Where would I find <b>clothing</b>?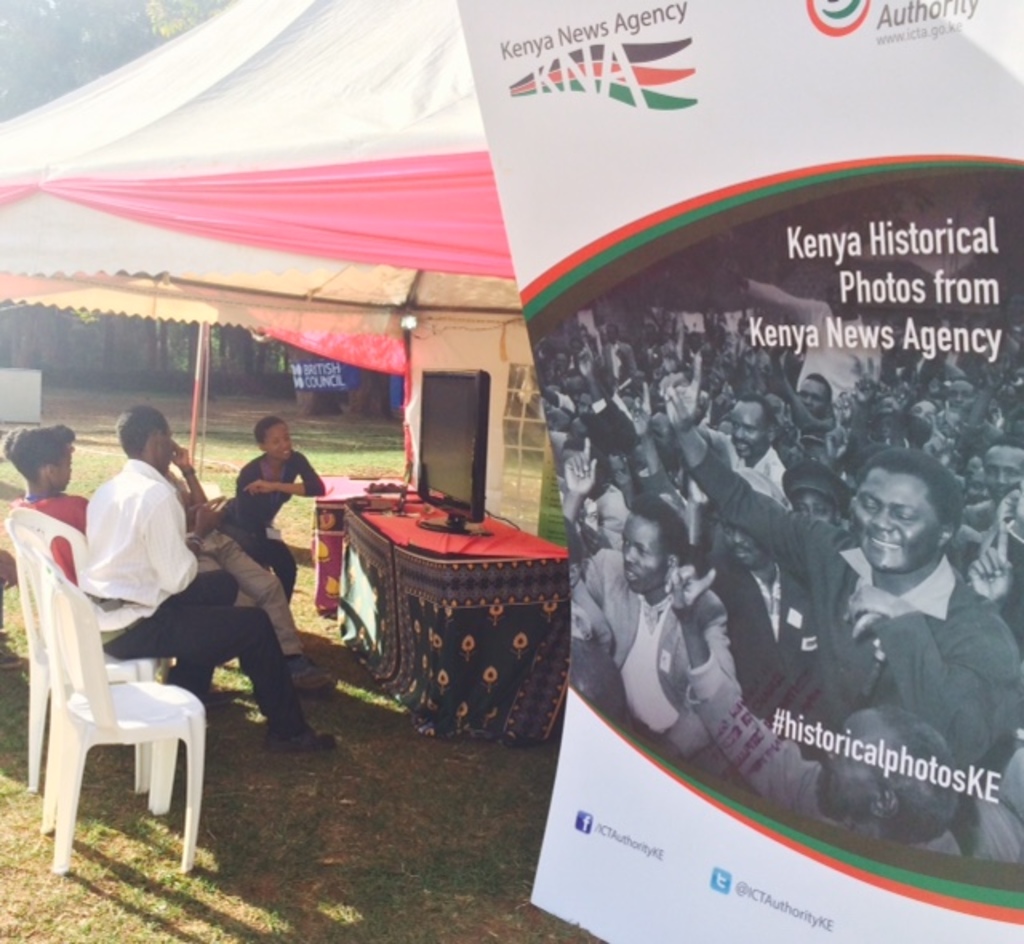
At [left=8, top=491, right=91, bottom=587].
